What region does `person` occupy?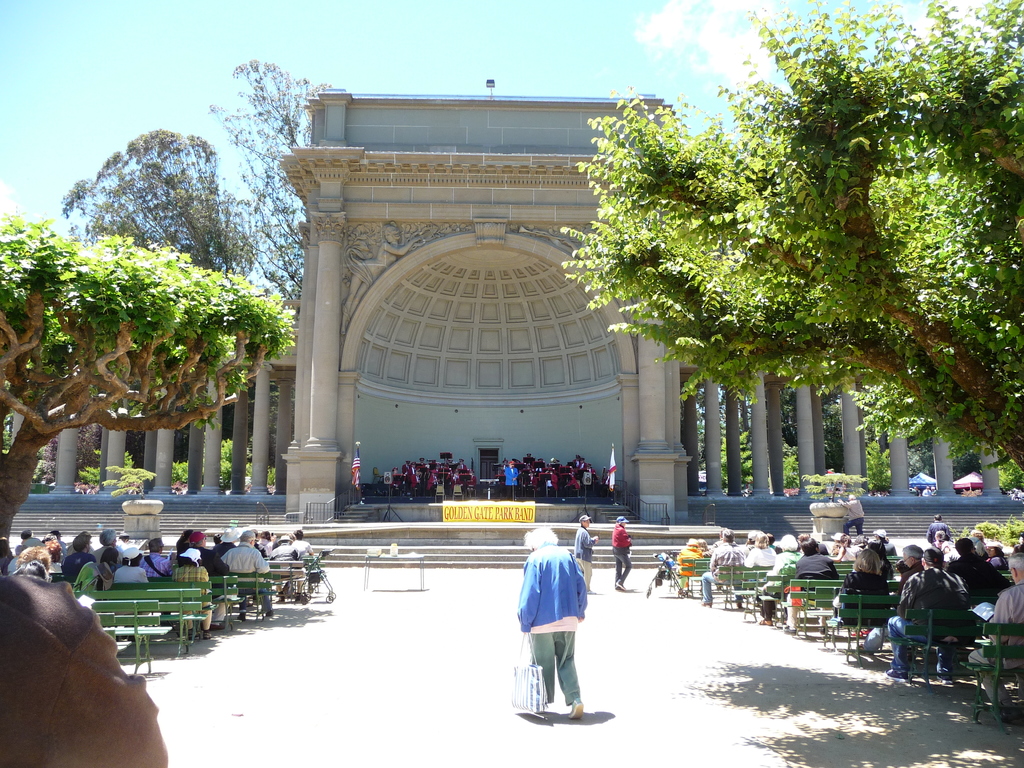
[930,524,962,557].
